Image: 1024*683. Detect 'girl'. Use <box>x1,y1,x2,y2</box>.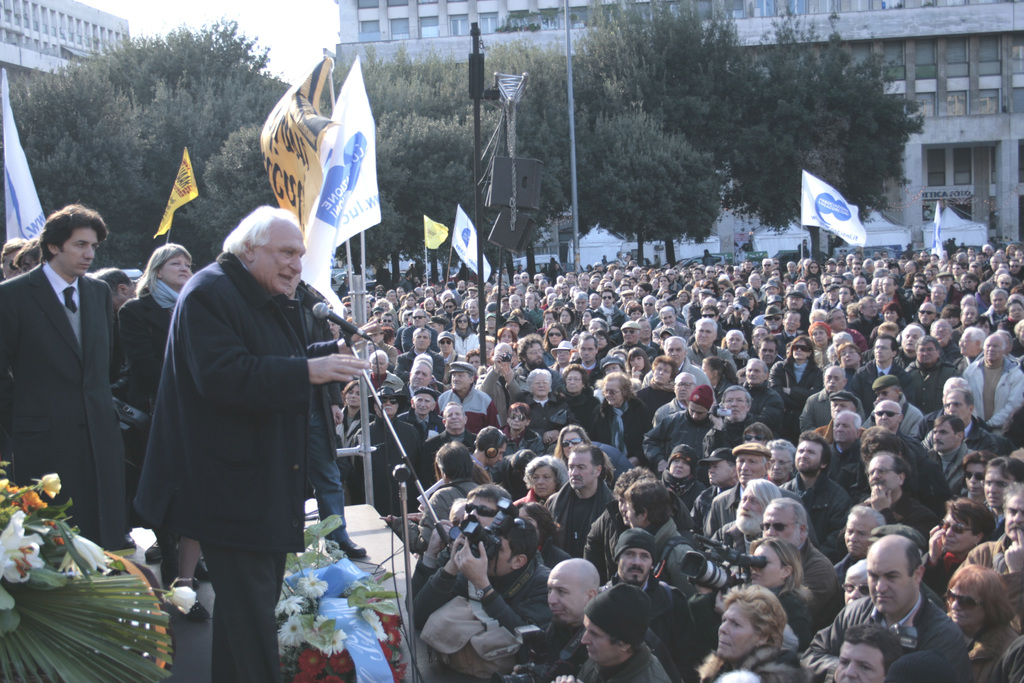
<box>111,242,182,411</box>.
